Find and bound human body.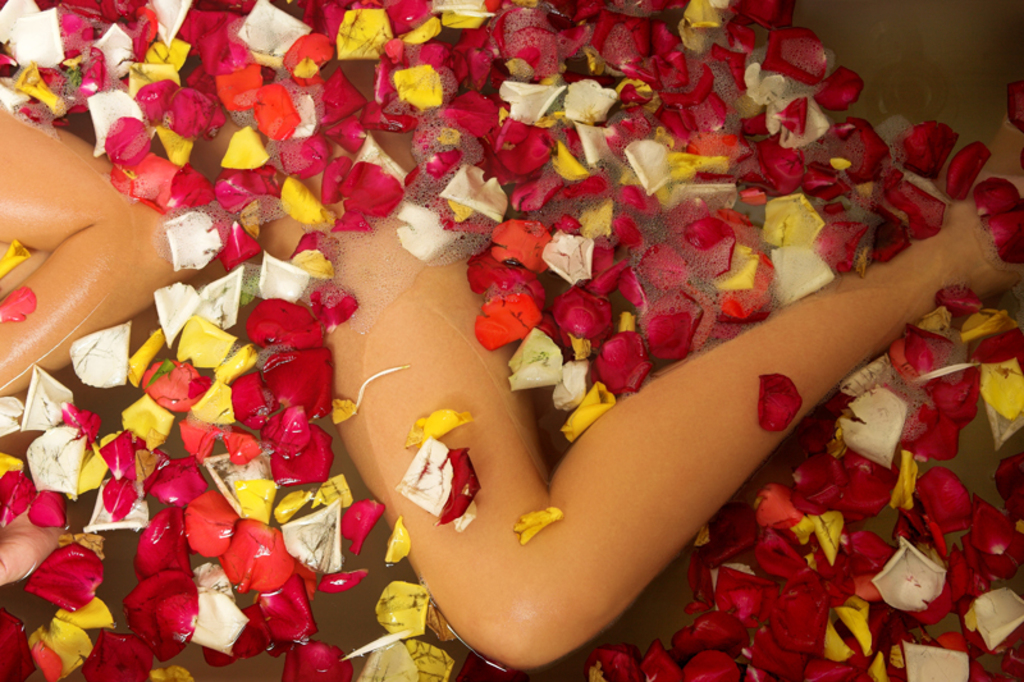
Bound: (0,90,1023,674).
